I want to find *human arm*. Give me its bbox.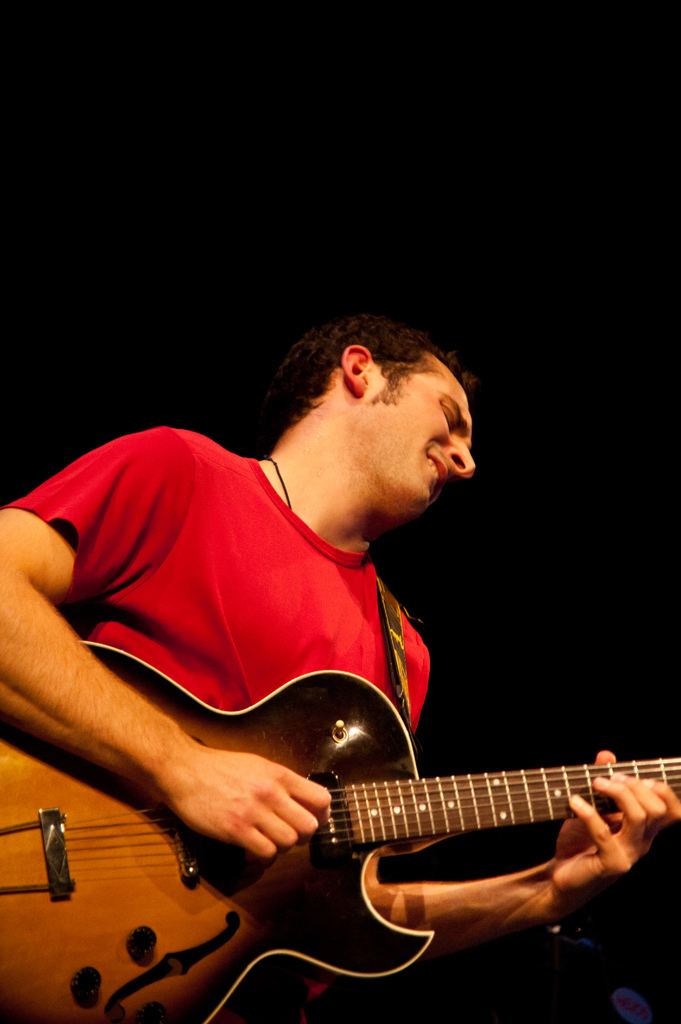
box=[17, 476, 299, 868].
